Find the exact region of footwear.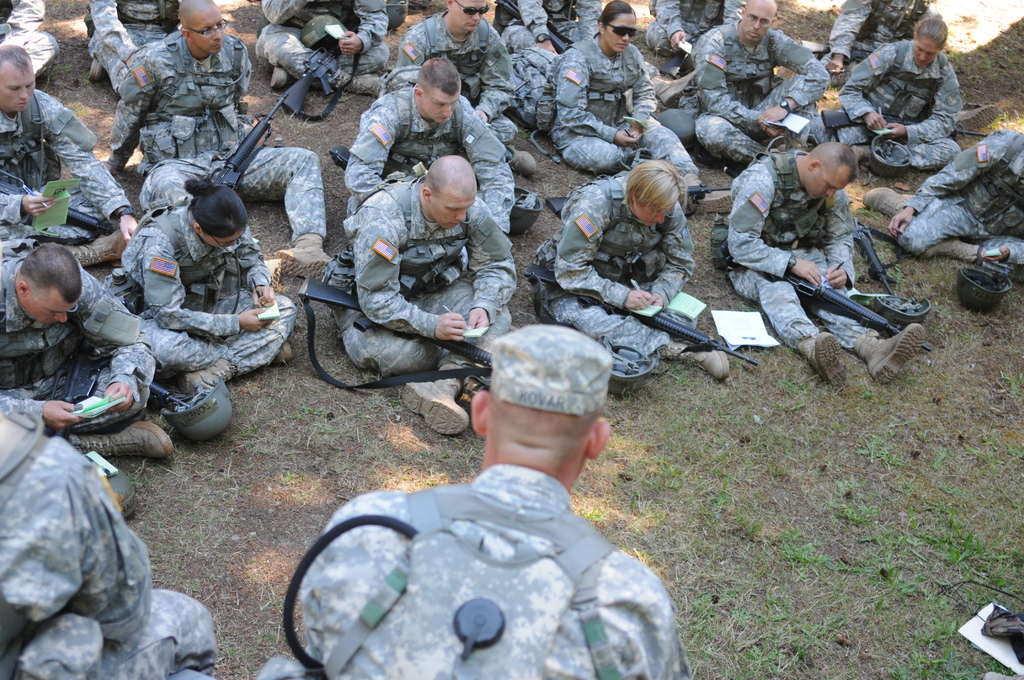
Exact region: left=793, top=325, right=851, bottom=385.
